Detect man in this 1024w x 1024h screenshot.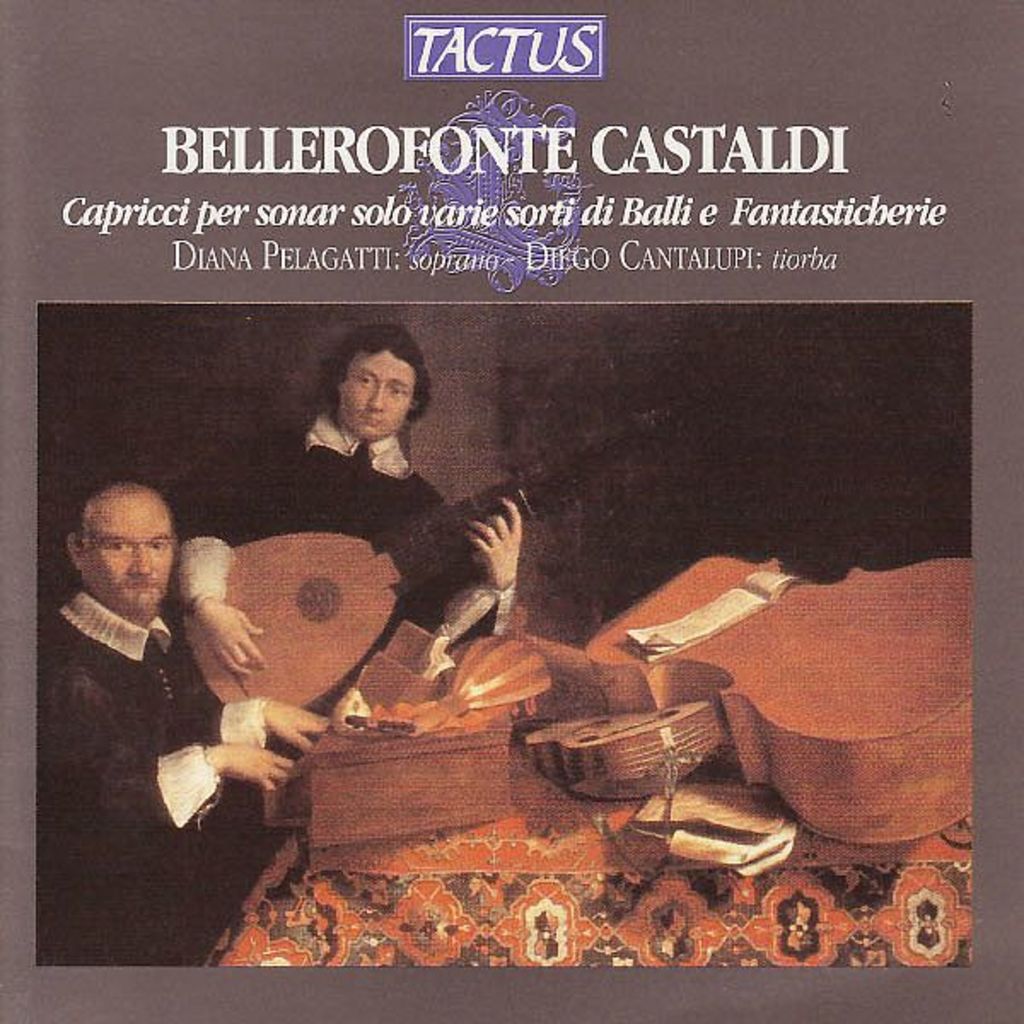
Detection: 167/319/519/758.
